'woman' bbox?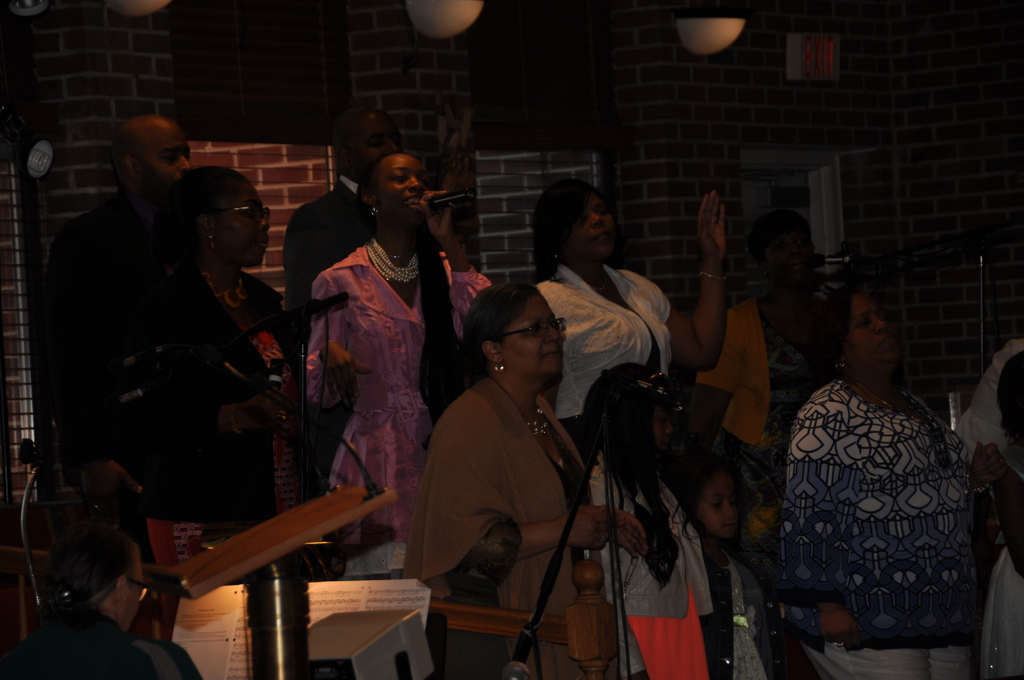
select_region(159, 165, 314, 529)
